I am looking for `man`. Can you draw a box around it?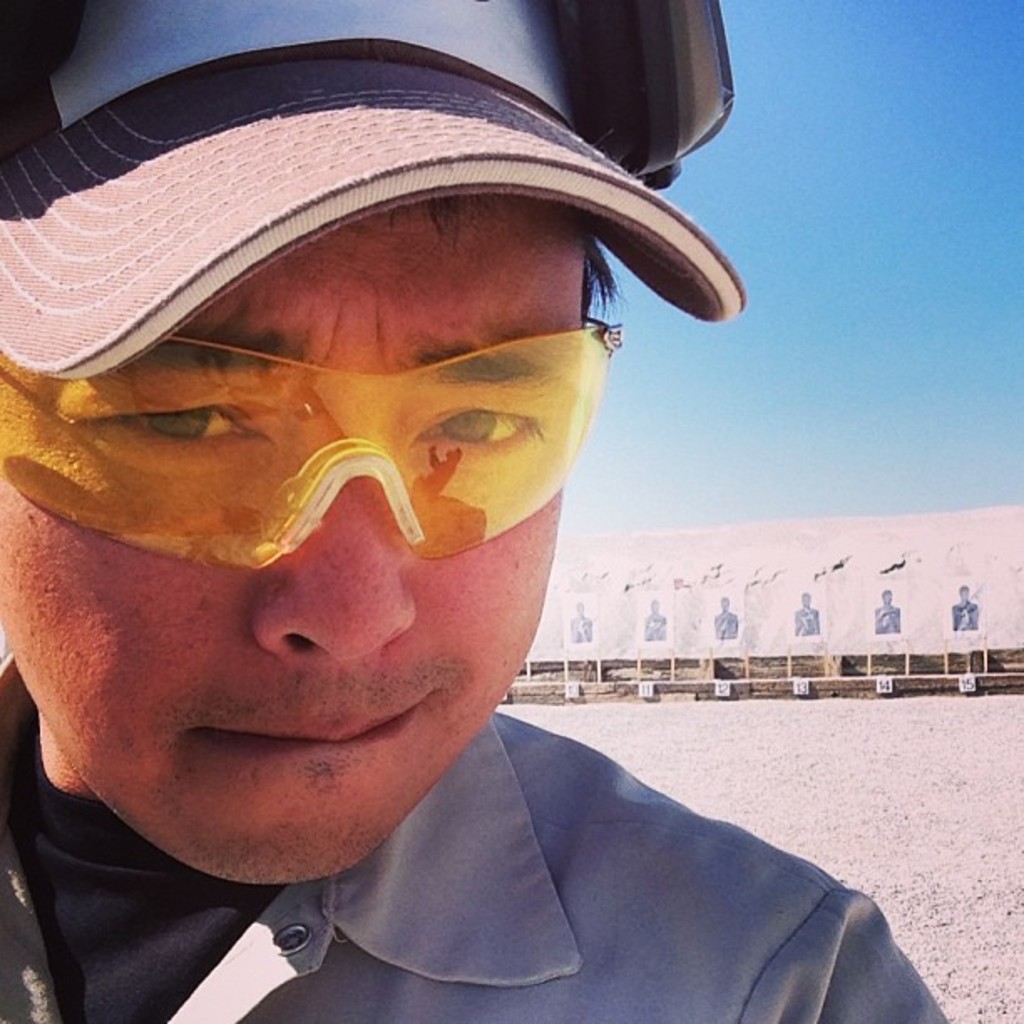
Sure, the bounding box is rect(711, 596, 740, 641).
